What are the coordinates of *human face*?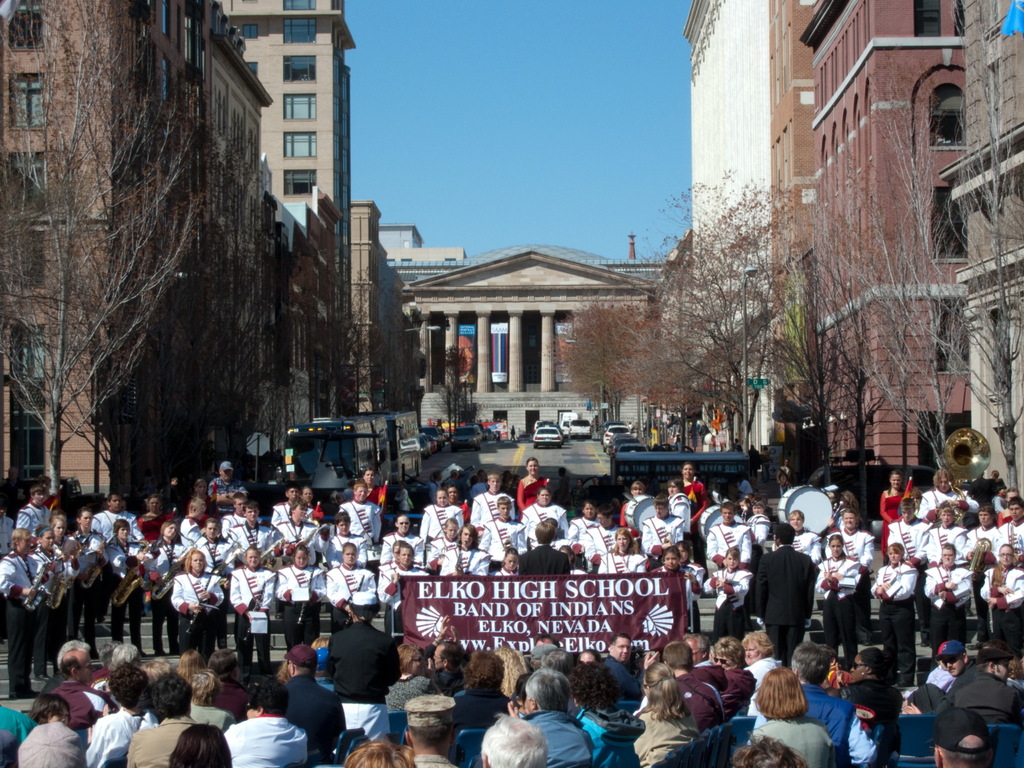
(x1=612, y1=637, x2=630, y2=662).
